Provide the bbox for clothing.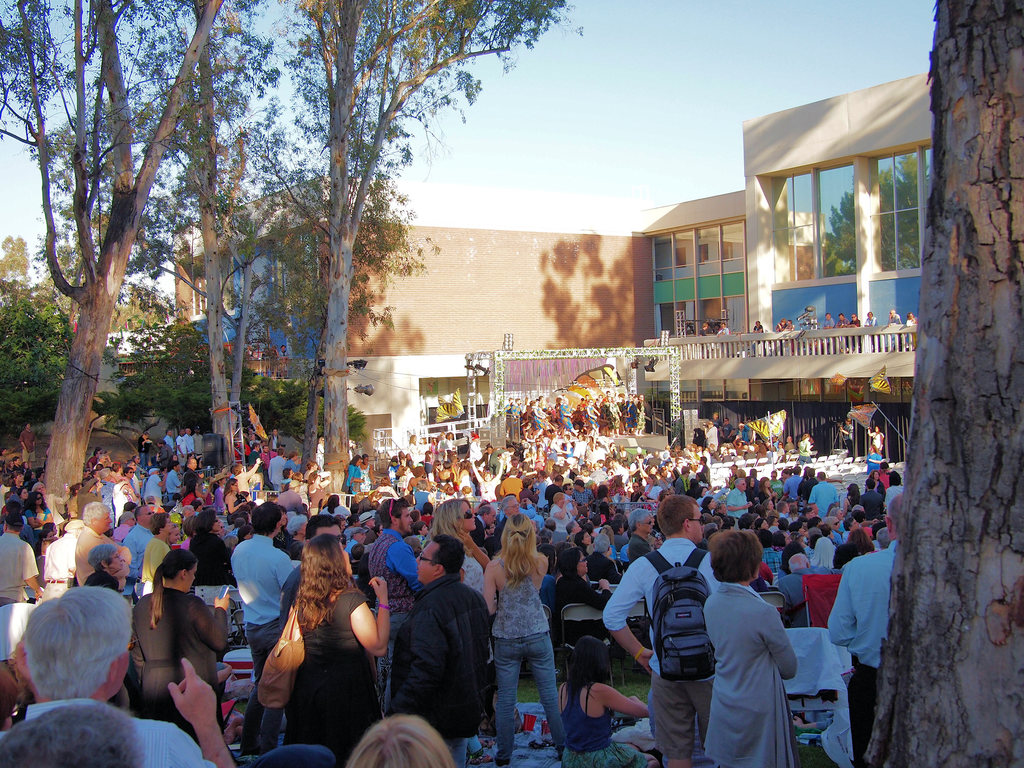
detection(700, 580, 797, 767).
